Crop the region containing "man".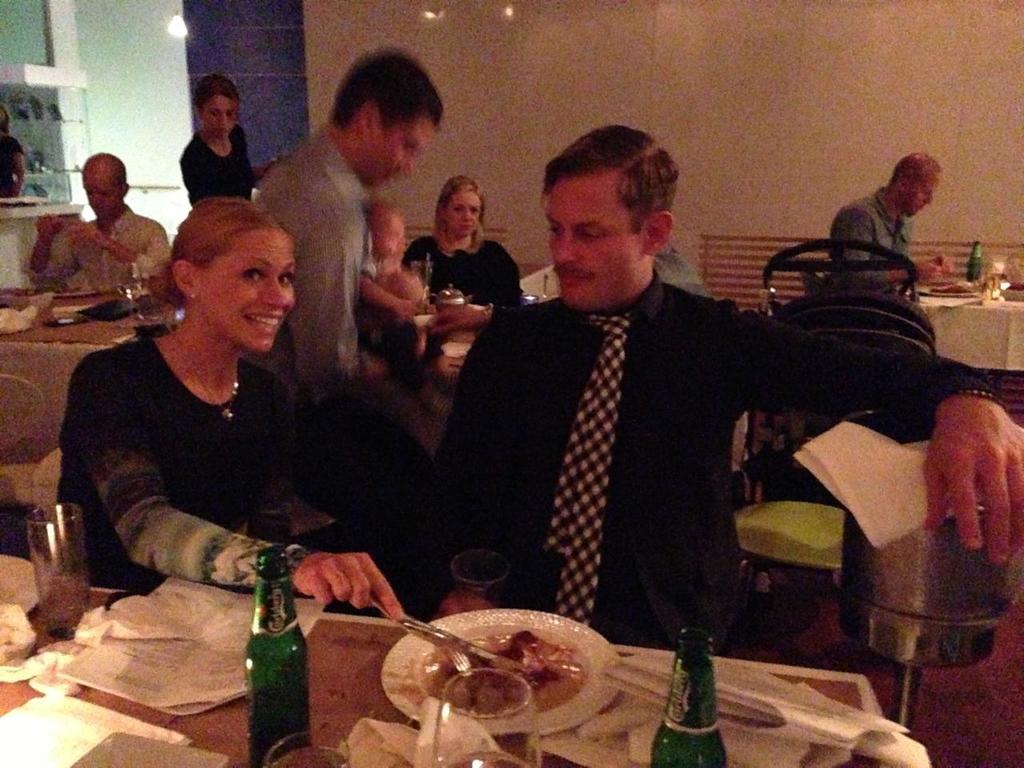
Crop region: [246, 48, 451, 626].
